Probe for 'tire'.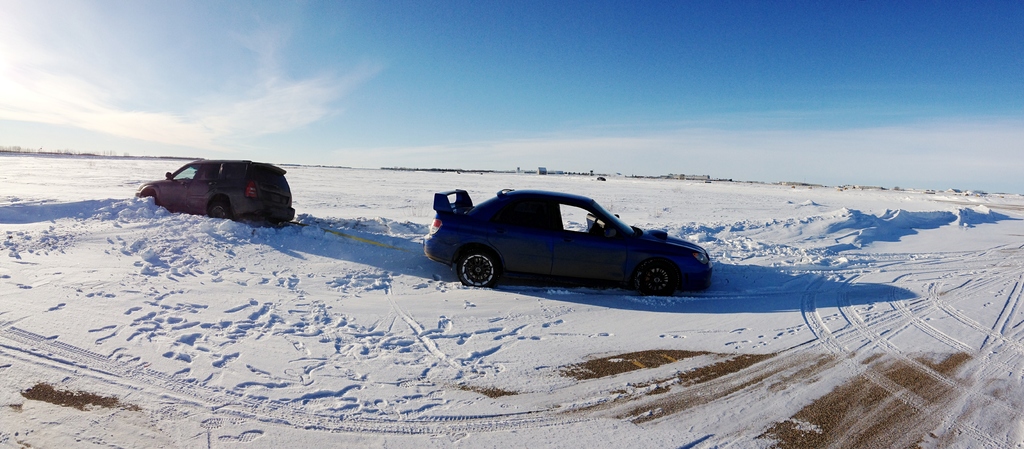
Probe result: crop(459, 250, 504, 286).
